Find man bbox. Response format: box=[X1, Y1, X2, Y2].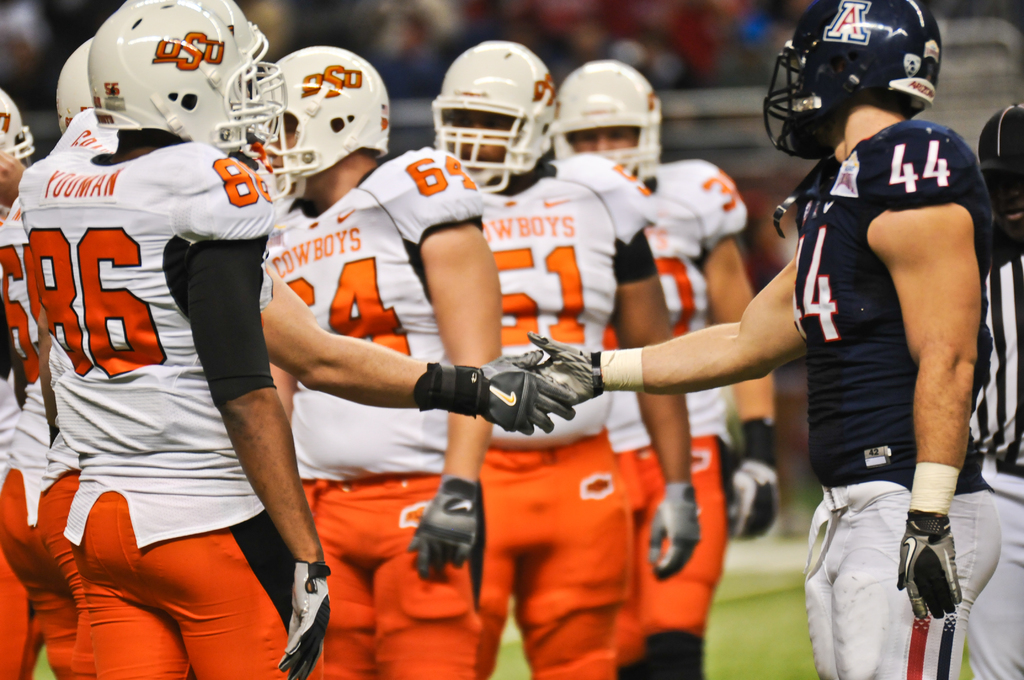
box=[255, 45, 504, 679].
